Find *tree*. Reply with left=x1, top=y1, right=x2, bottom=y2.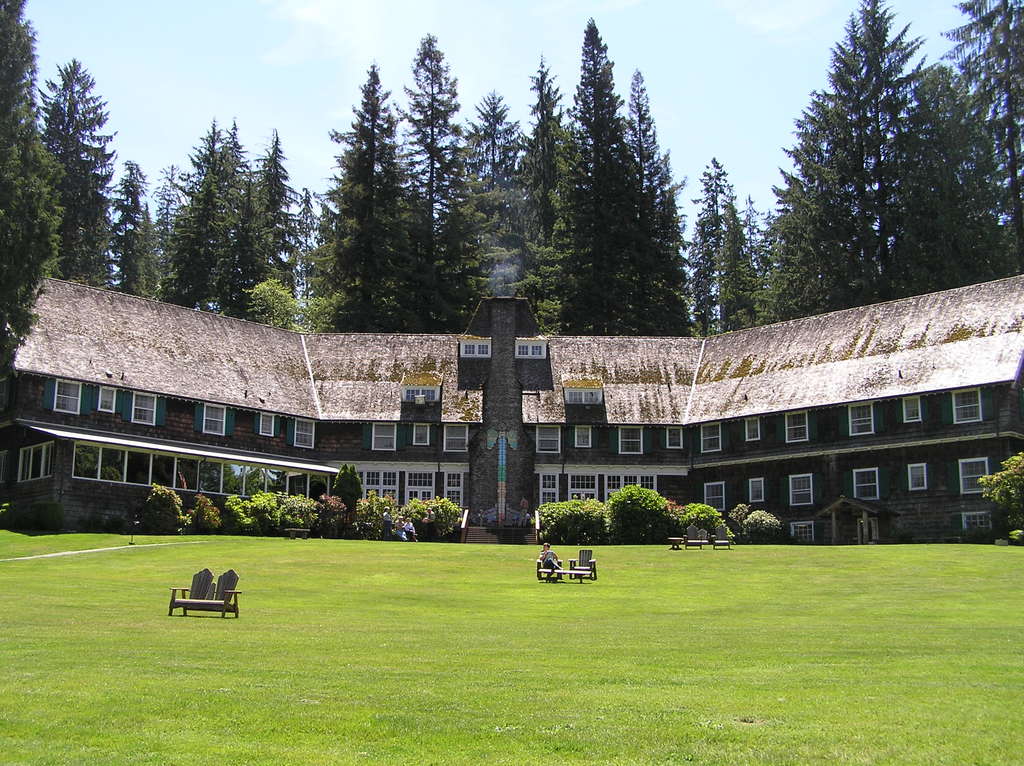
left=570, top=12, right=636, bottom=333.
